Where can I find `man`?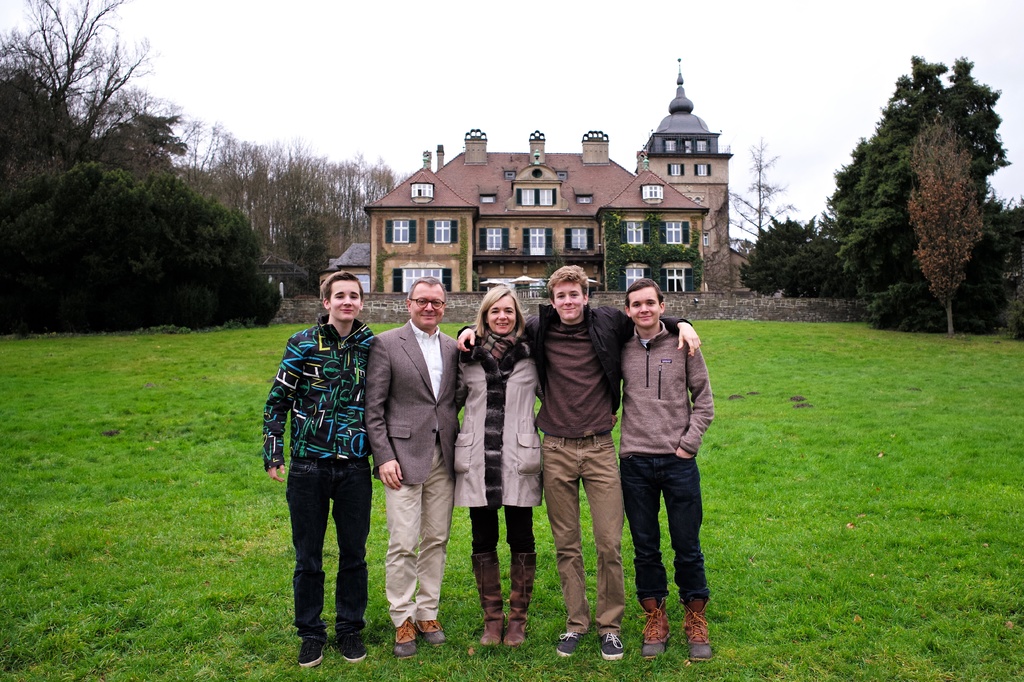
You can find it at [left=456, top=263, right=700, bottom=660].
